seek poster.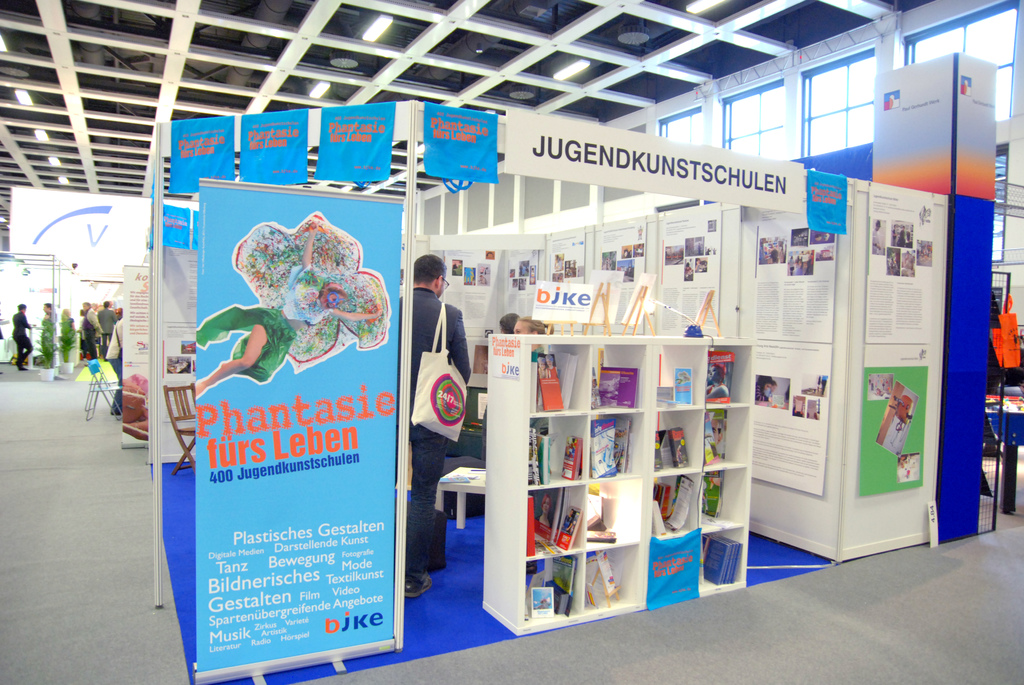
select_region(855, 342, 929, 501).
